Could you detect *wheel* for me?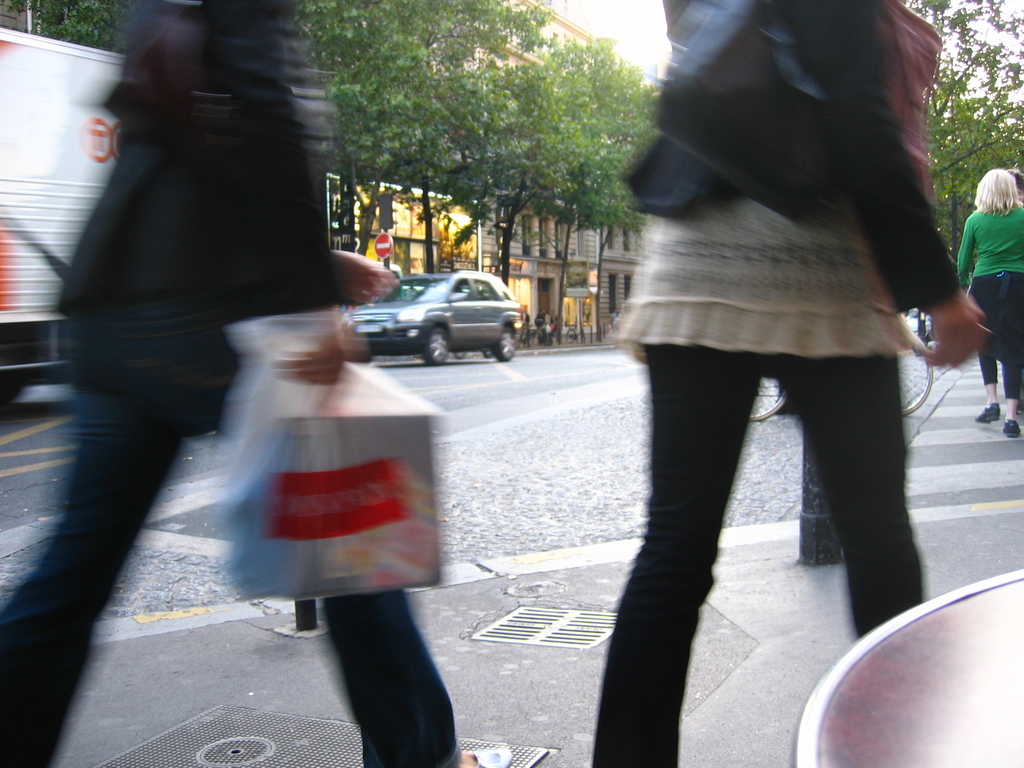
Detection result: [755, 372, 788, 426].
